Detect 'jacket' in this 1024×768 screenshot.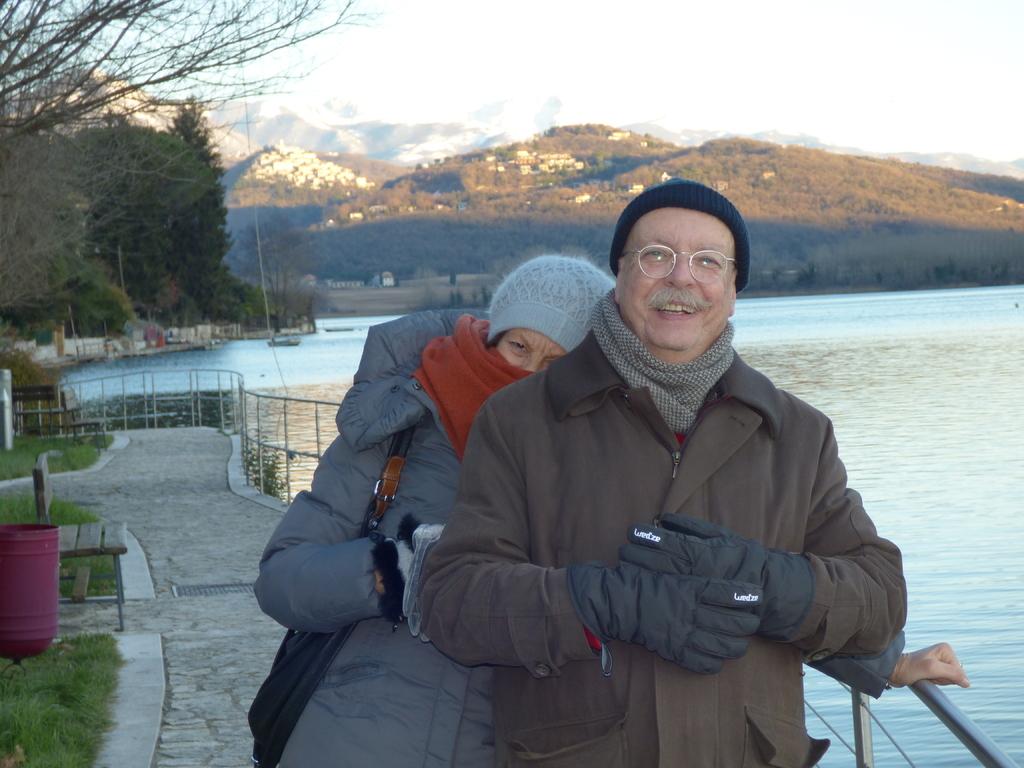
Detection: <region>398, 233, 916, 757</region>.
